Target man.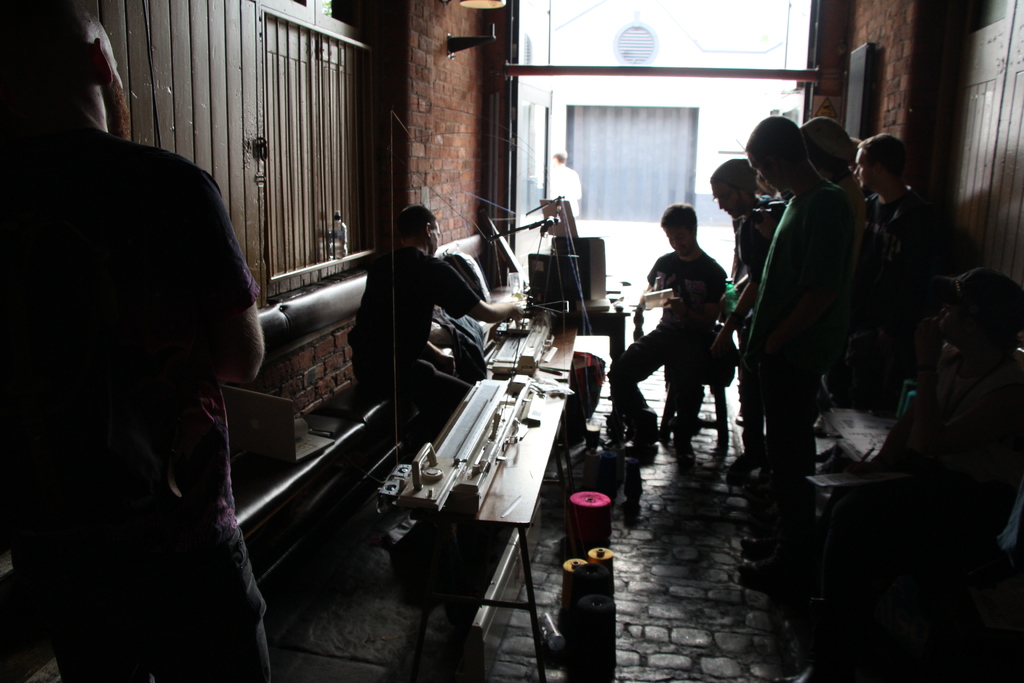
Target region: (x1=0, y1=0, x2=264, y2=682).
